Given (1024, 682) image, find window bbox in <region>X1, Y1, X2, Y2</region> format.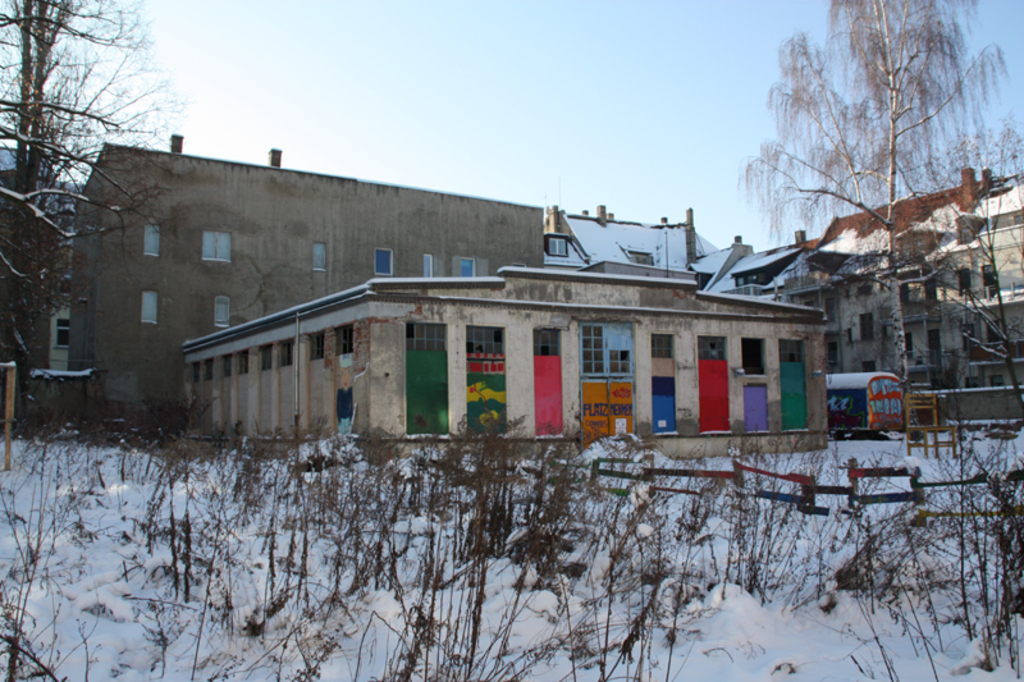
<region>376, 247, 392, 279</region>.
